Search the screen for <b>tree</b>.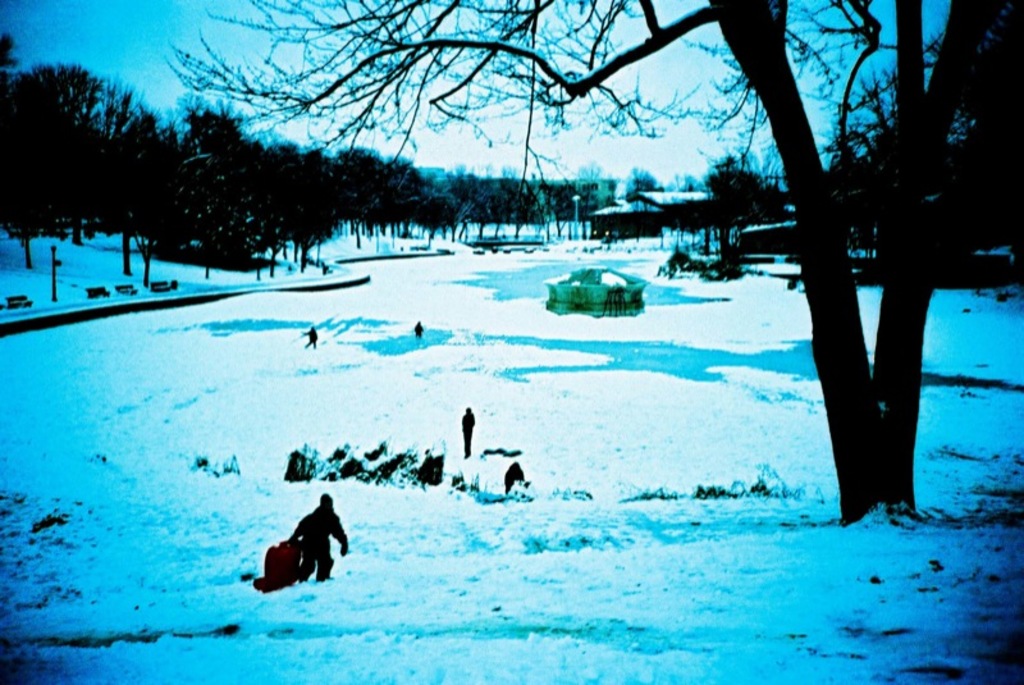
Found at 824 63 906 242.
